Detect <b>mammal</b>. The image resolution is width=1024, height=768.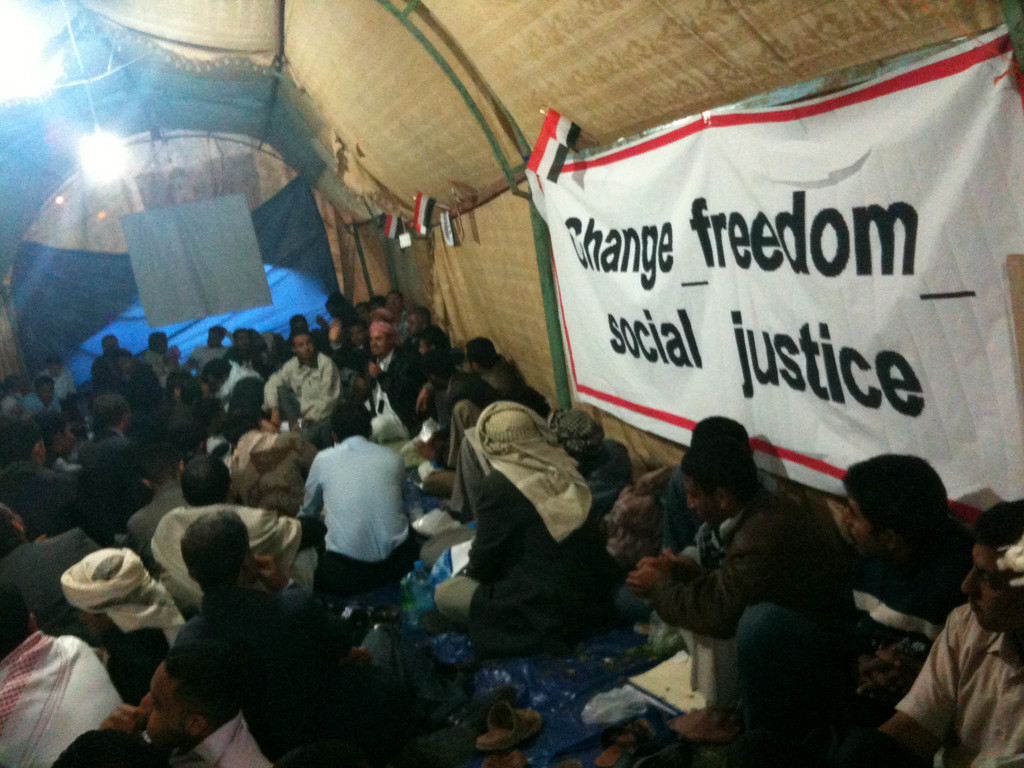
x1=290, y1=408, x2=424, y2=610.
